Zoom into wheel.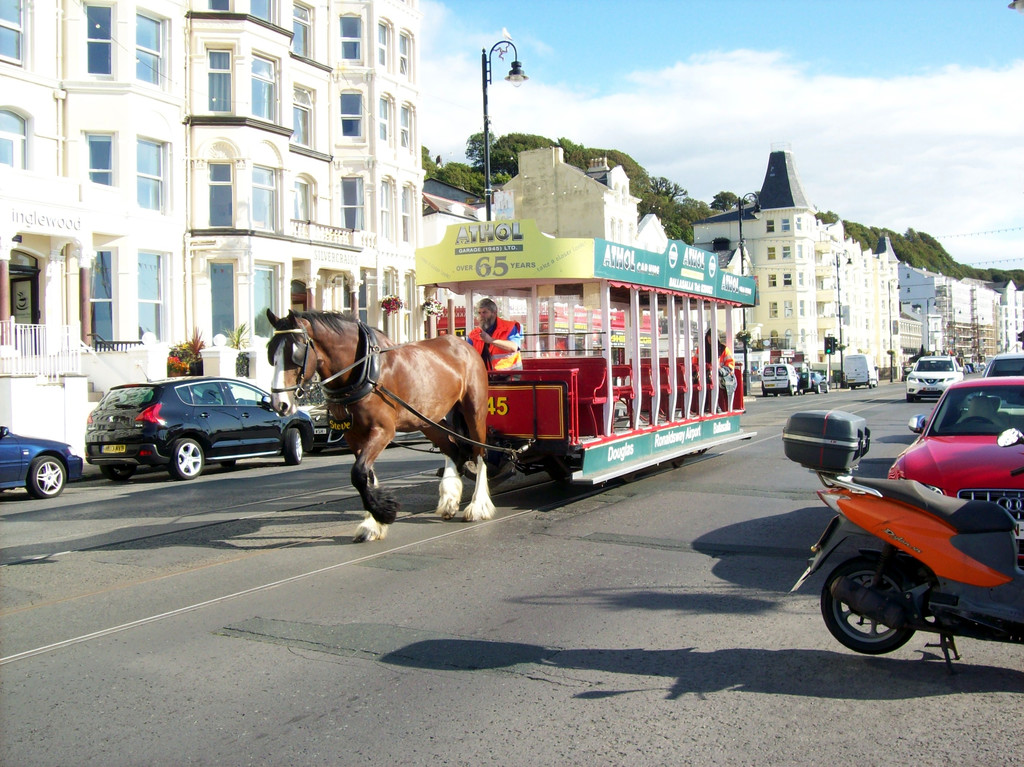
Zoom target: bbox=[906, 396, 914, 401].
